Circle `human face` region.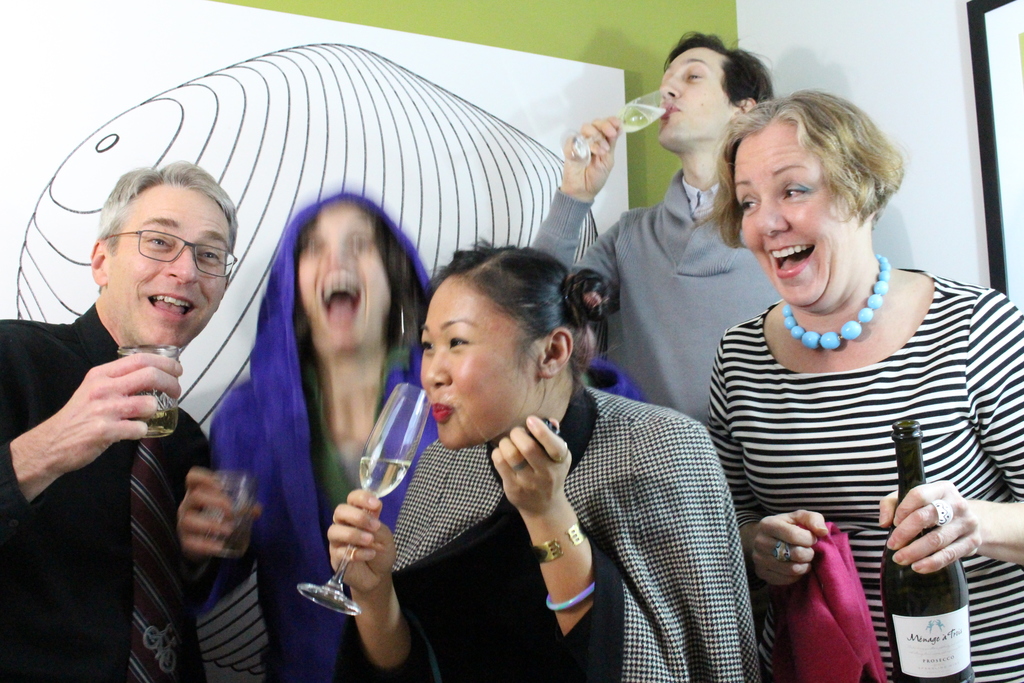
Region: (733,143,853,310).
